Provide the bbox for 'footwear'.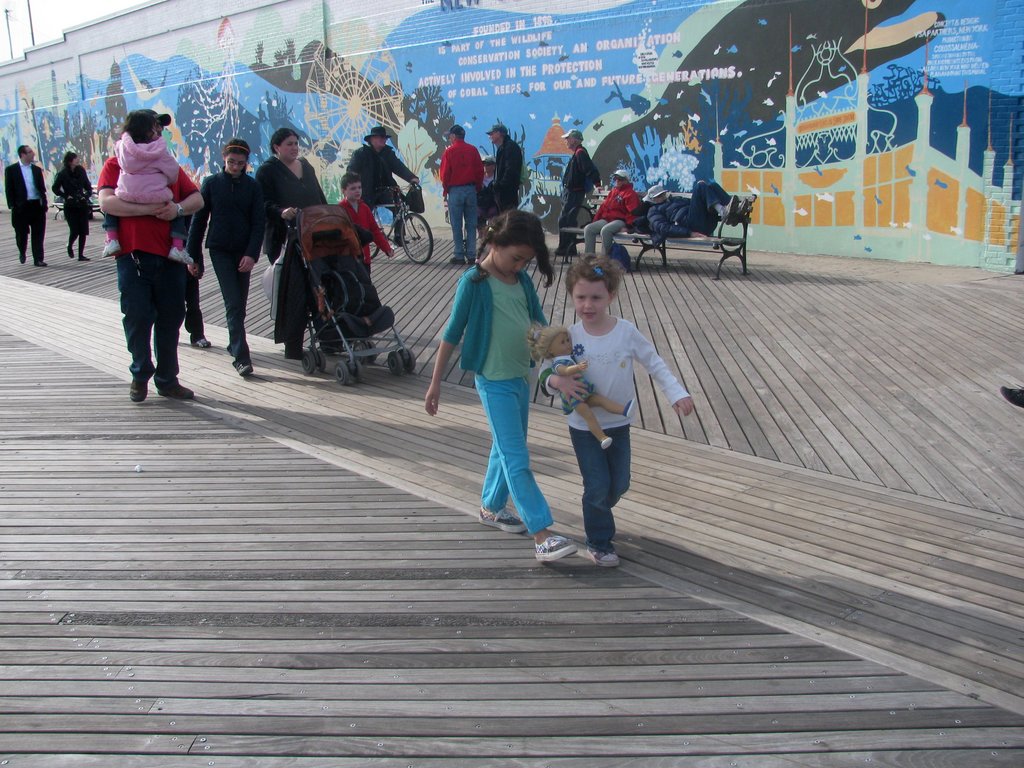
detection(390, 237, 410, 244).
